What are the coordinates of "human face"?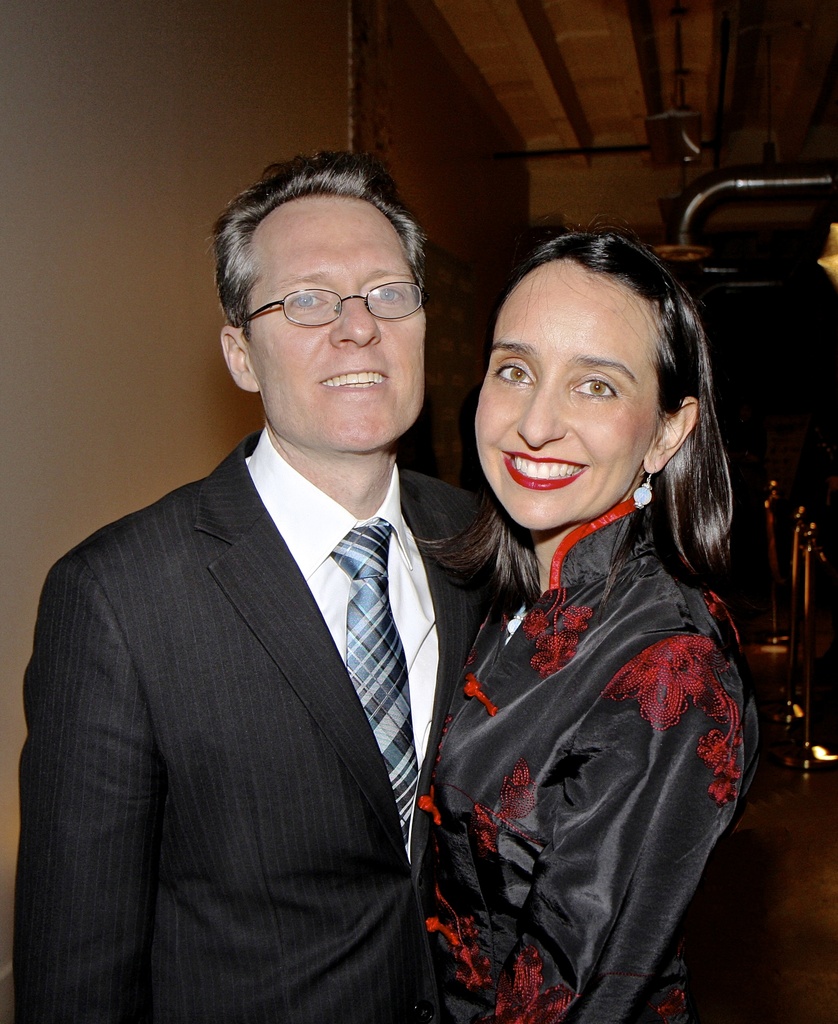
474 262 656 532.
